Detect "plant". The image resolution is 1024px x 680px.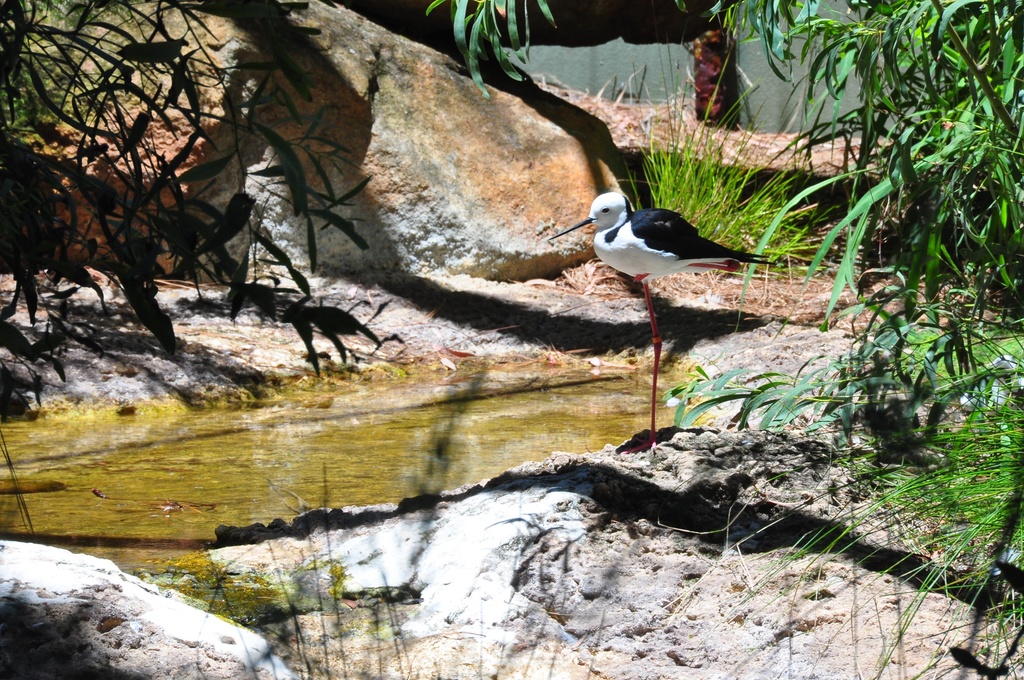
<box>610,42,819,225</box>.
